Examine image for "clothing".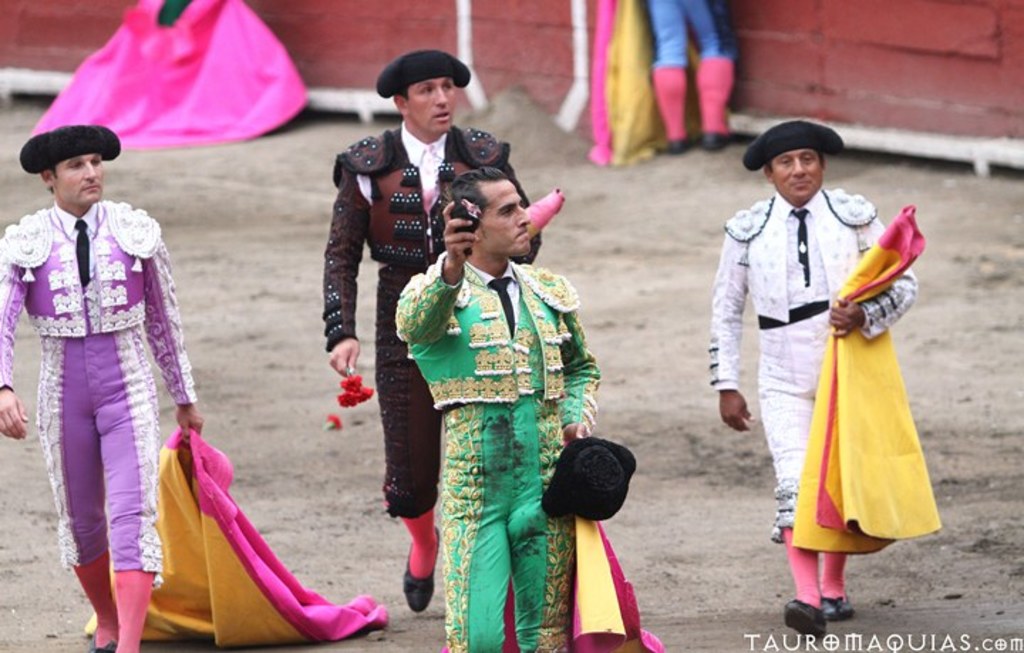
Examination result: bbox=[0, 192, 196, 652].
